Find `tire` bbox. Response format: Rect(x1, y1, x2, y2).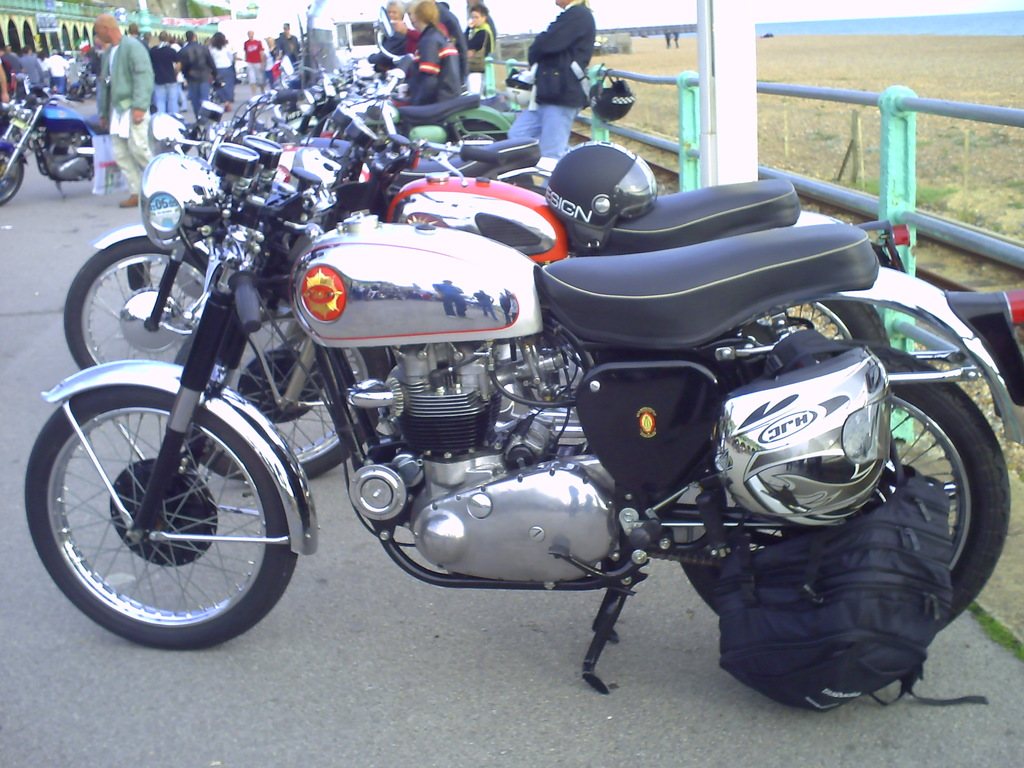
Rect(0, 132, 25, 205).
